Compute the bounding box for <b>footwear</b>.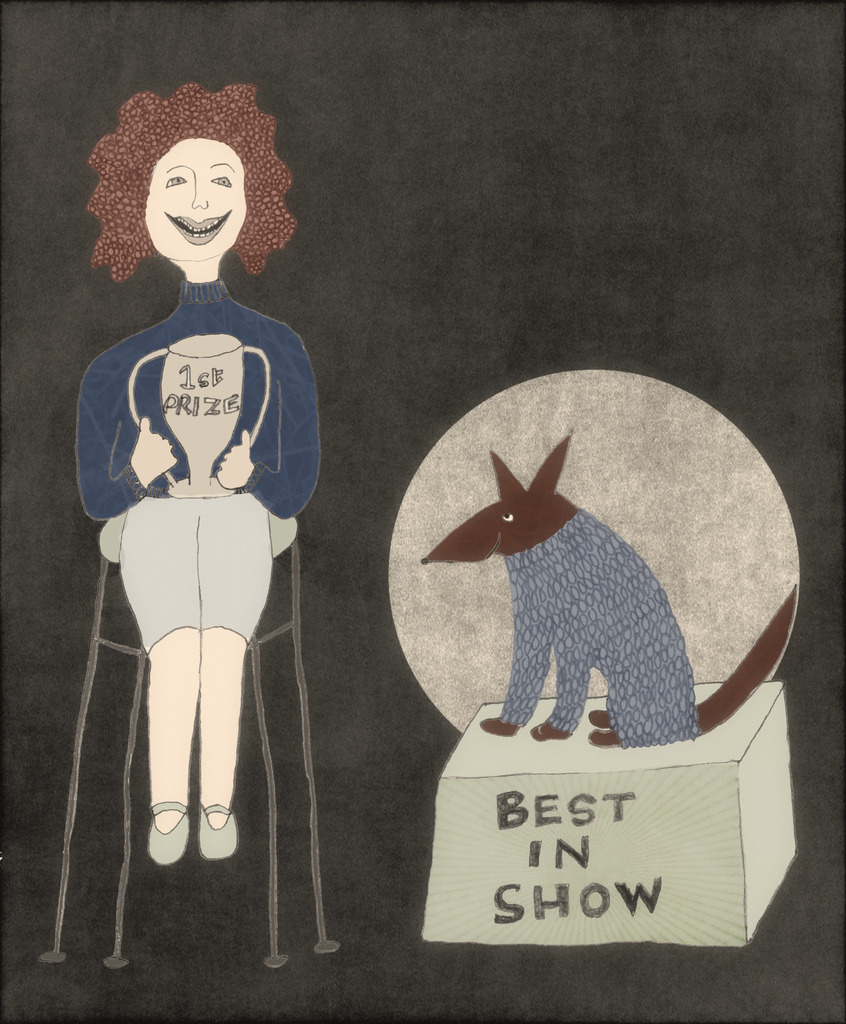
146,796,195,867.
